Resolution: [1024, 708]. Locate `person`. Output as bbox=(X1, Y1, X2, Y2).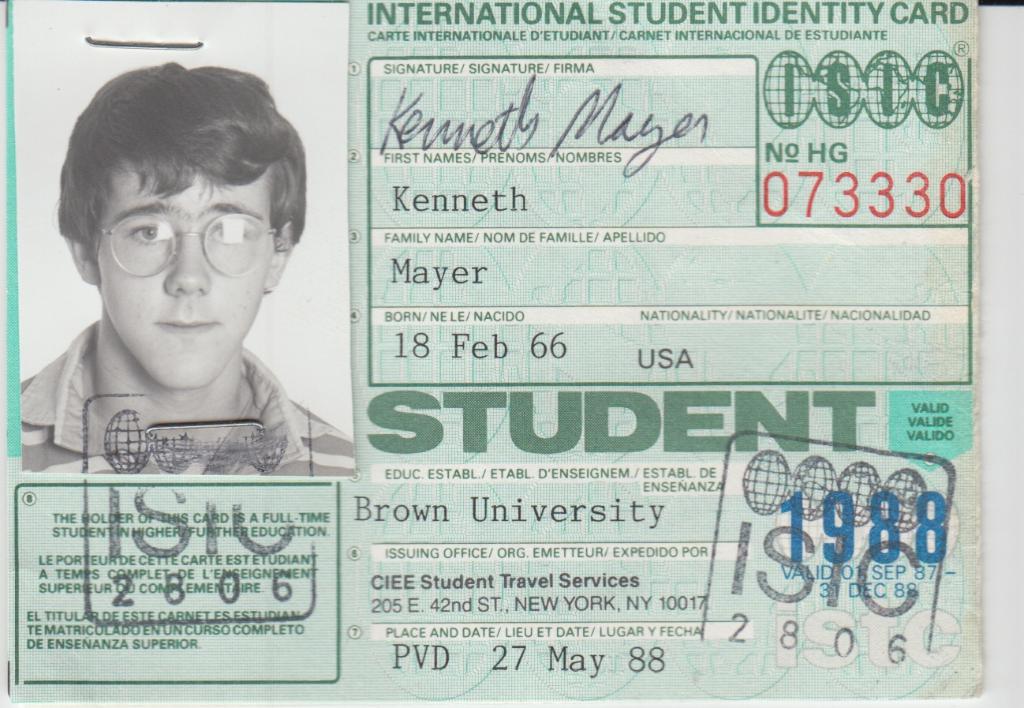
bbox=(14, 54, 346, 482).
